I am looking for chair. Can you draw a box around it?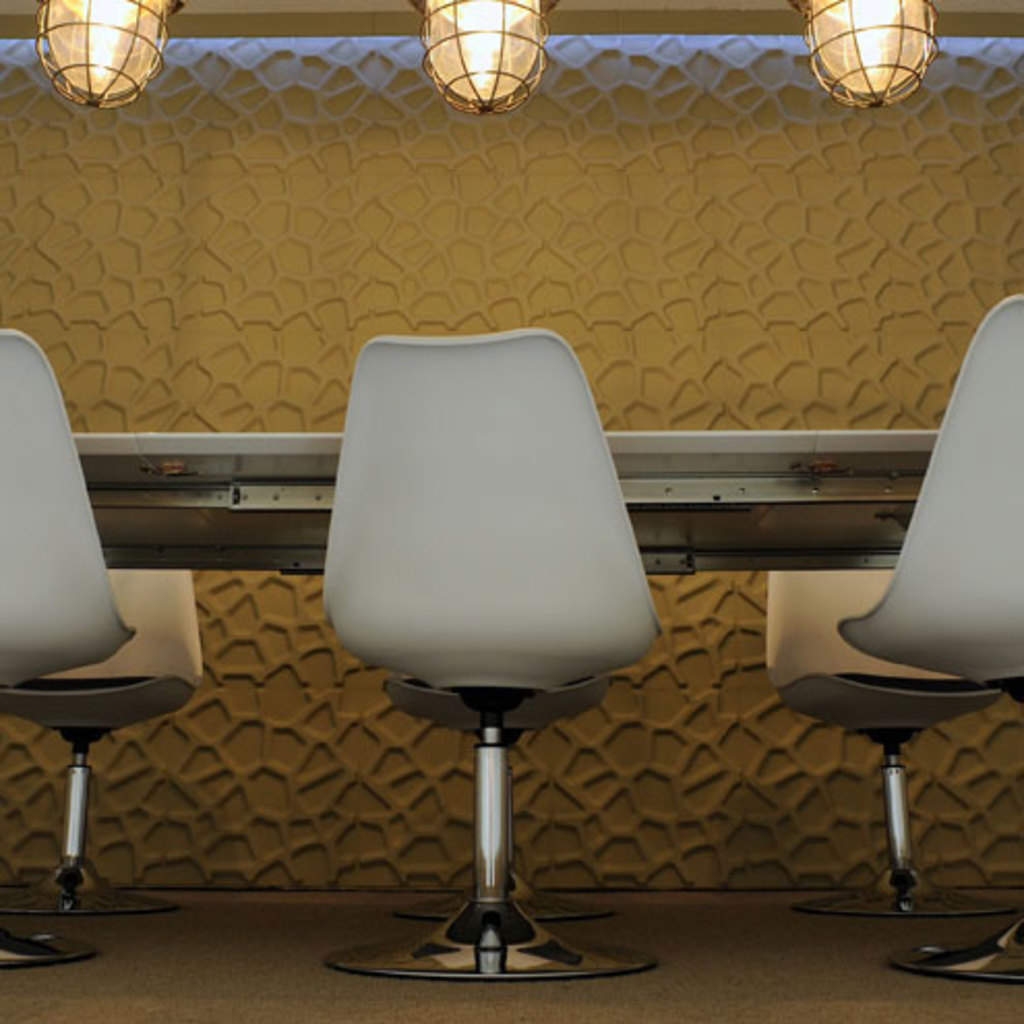
Sure, the bounding box is x1=383 y1=672 x2=612 y2=927.
